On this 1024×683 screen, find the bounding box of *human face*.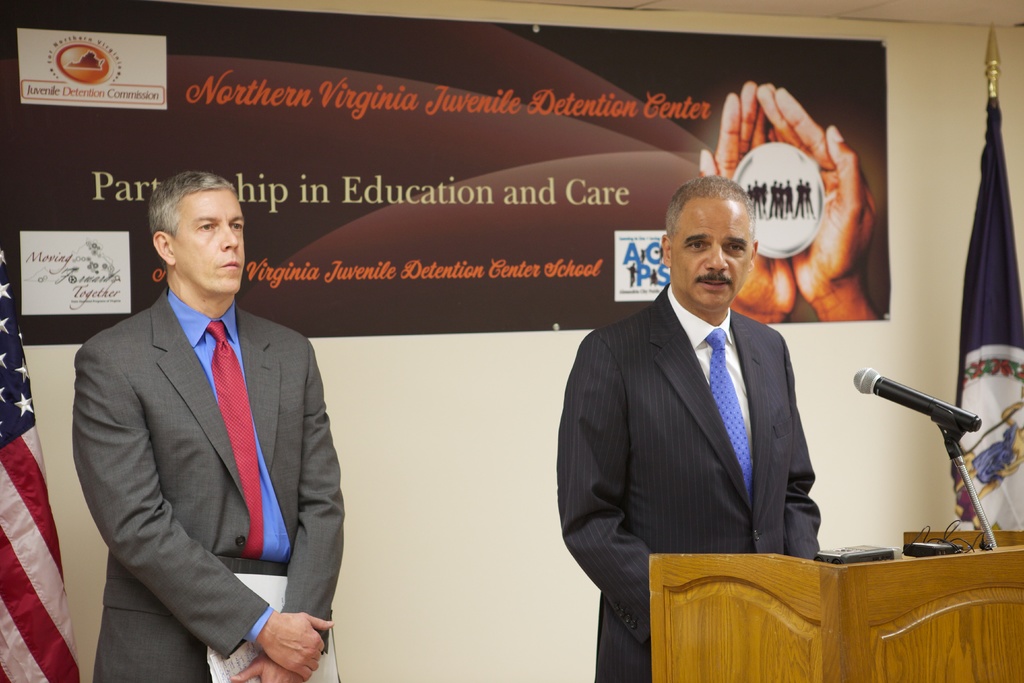
Bounding box: 668,197,748,311.
